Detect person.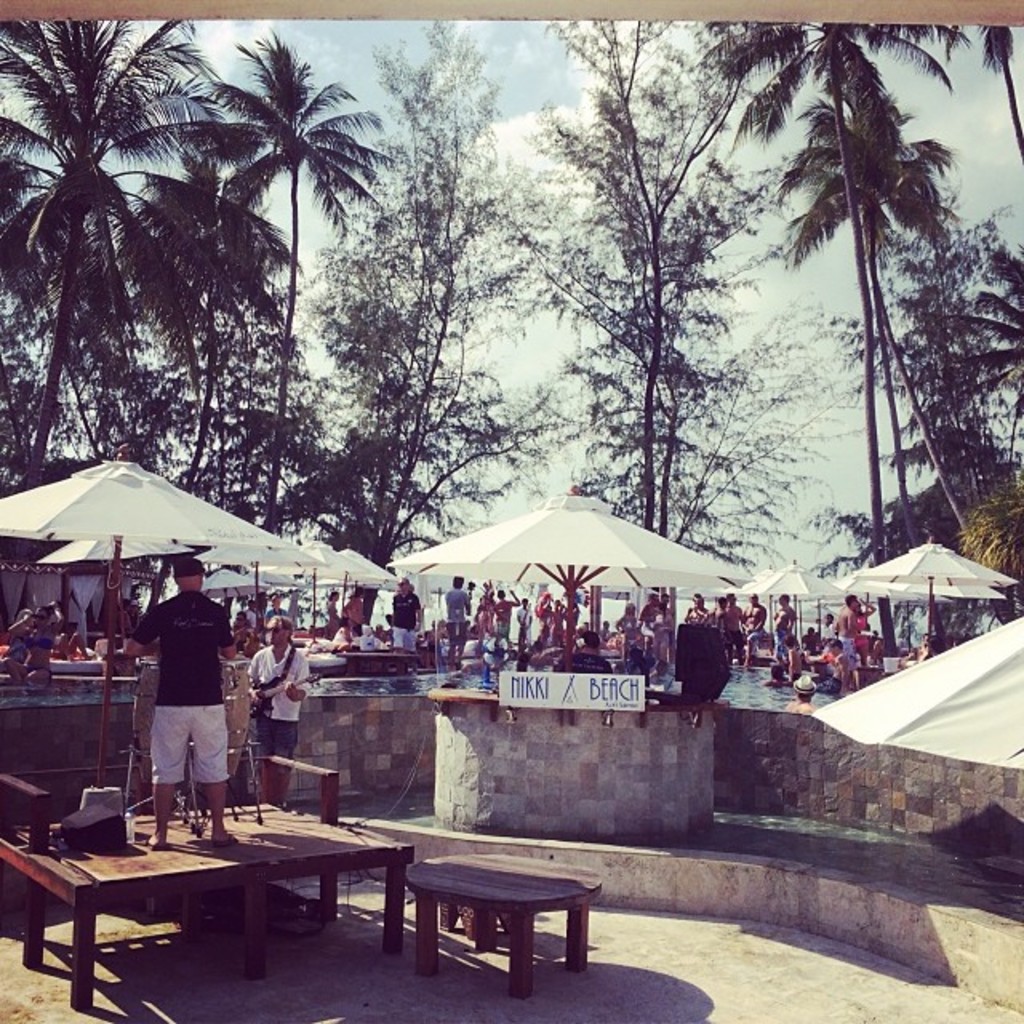
Detected at (3,598,64,683).
